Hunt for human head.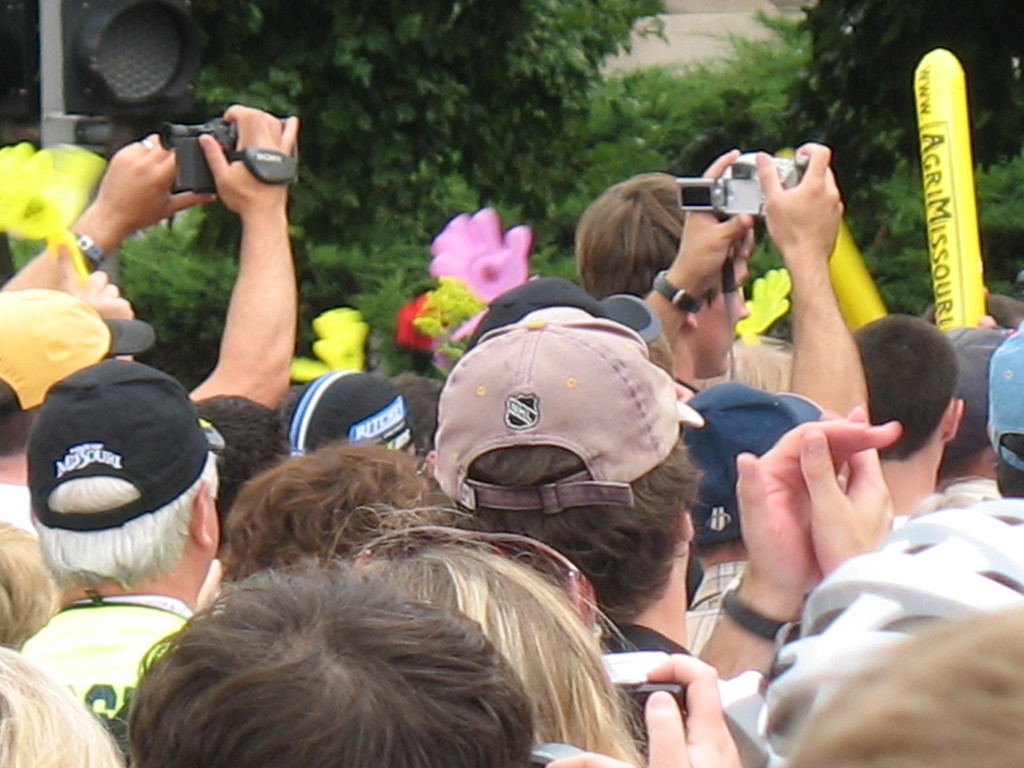
Hunted down at box(988, 331, 1023, 501).
